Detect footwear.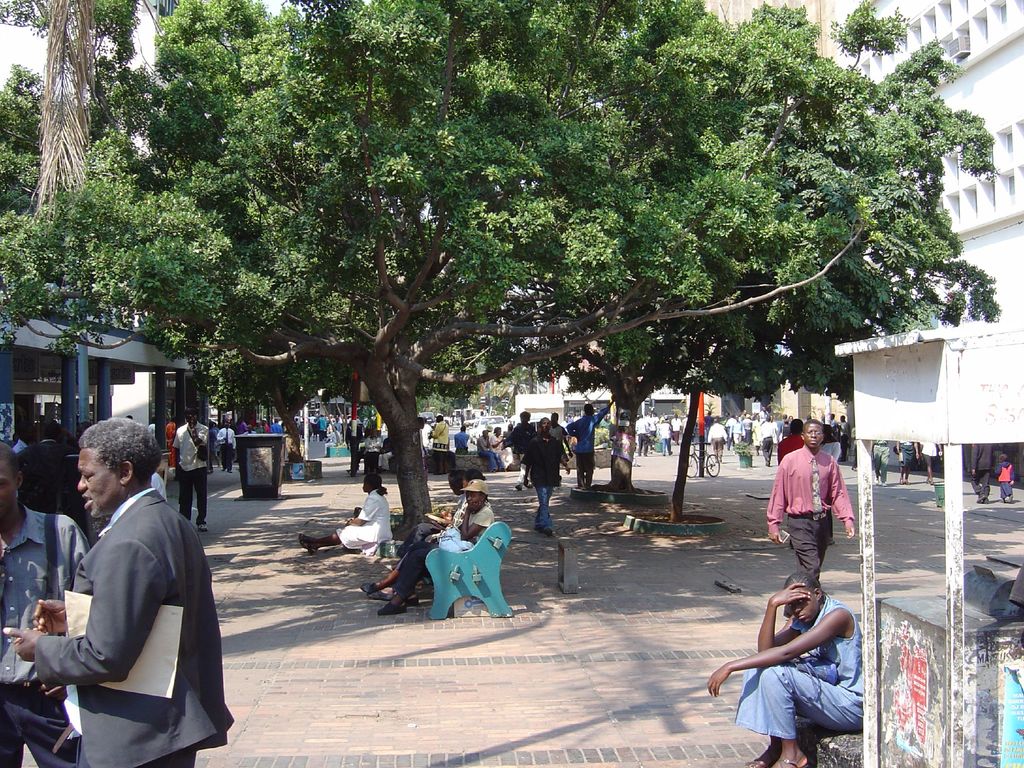
Detected at BBox(300, 537, 326, 550).
